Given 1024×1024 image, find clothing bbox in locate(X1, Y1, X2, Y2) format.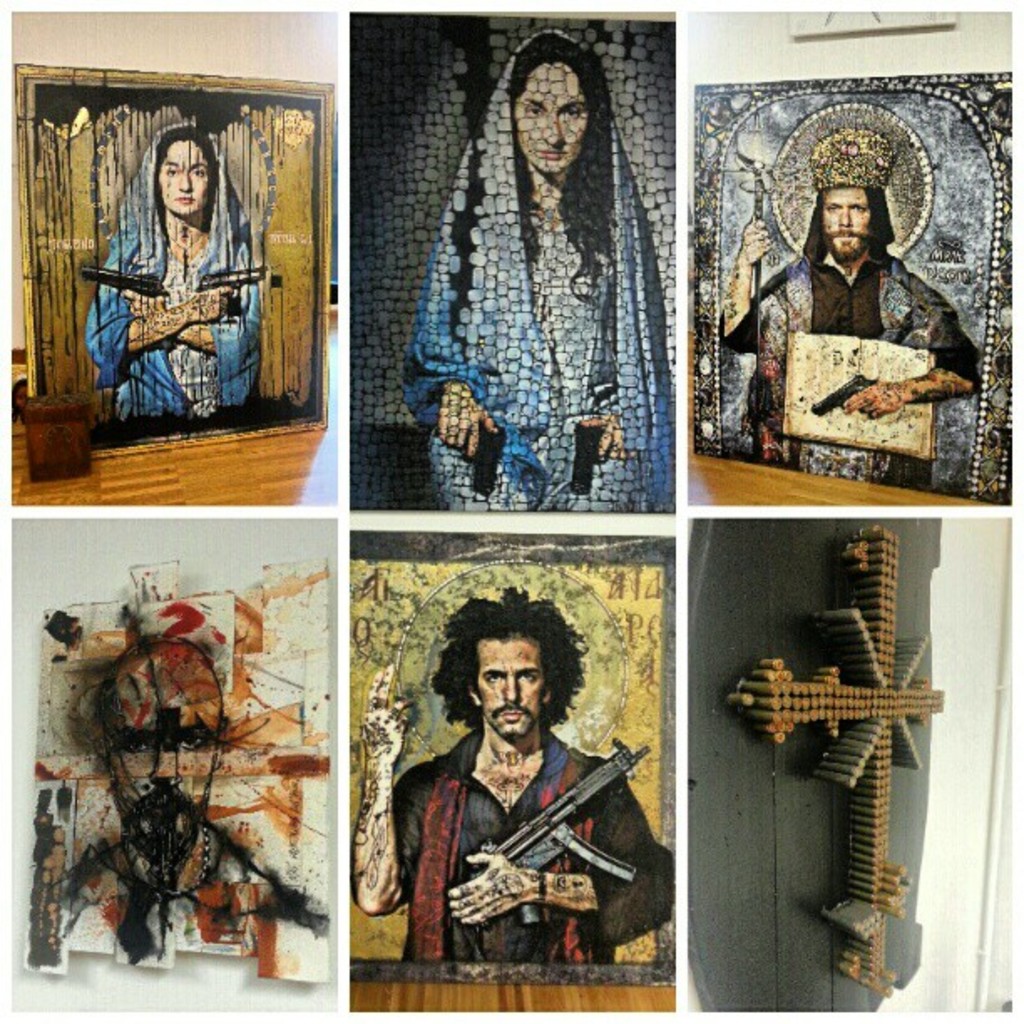
locate(376, 60, 701, 535).
